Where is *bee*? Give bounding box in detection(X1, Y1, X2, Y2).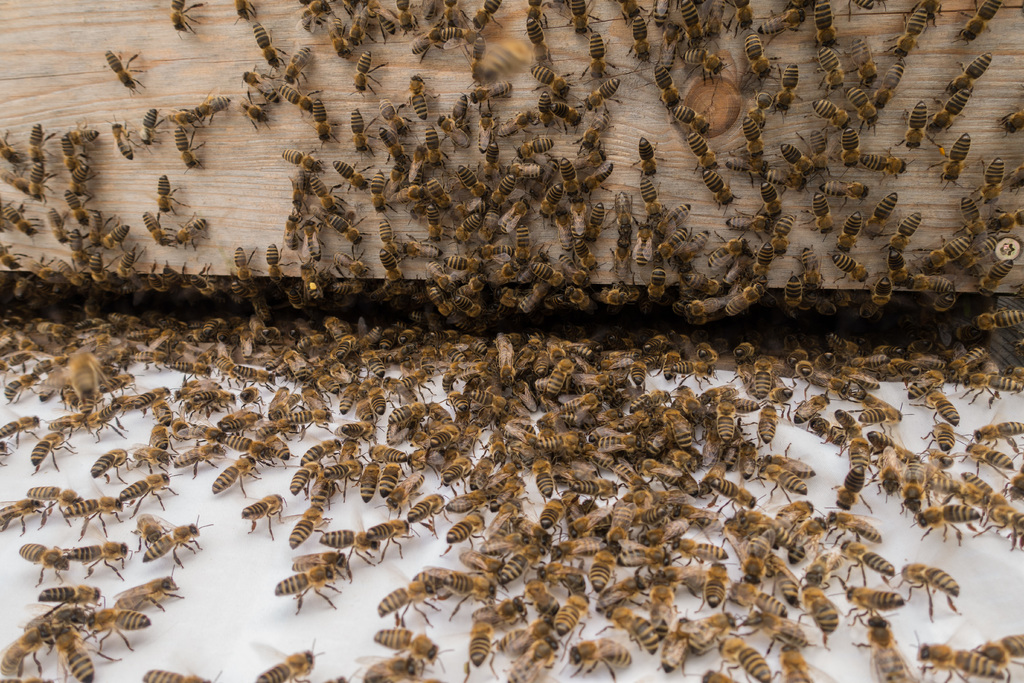
detection(63, 131, 77, 169).
